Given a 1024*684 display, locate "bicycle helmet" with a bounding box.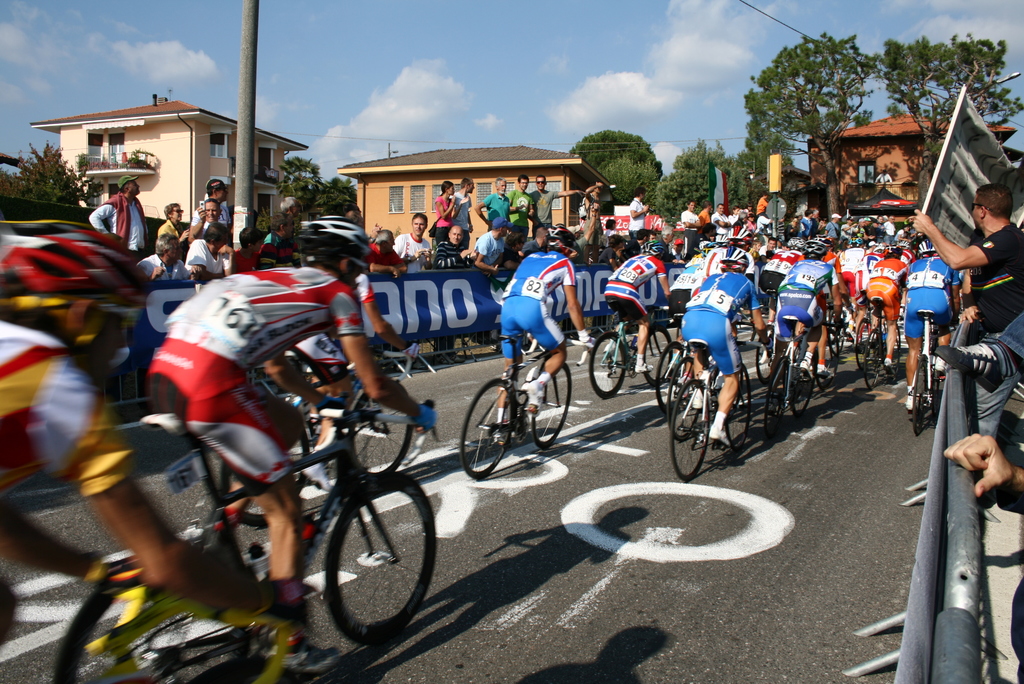
Located: [x1=544, y1=222, x2=577, y2=246].
